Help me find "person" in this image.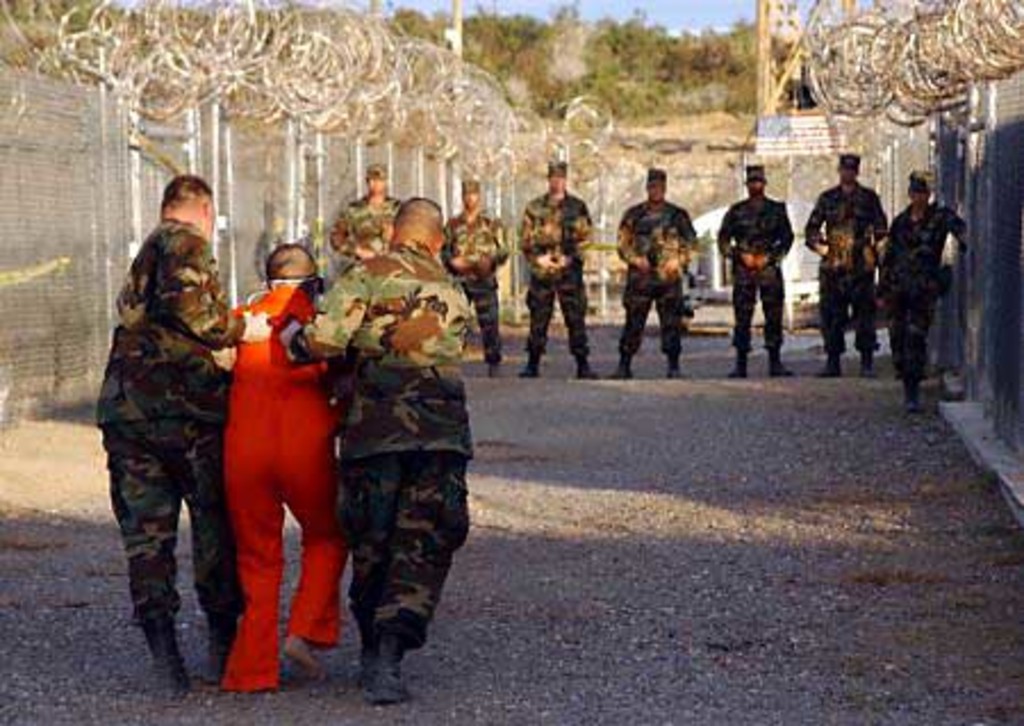
Found it: 332/162/407/264.
